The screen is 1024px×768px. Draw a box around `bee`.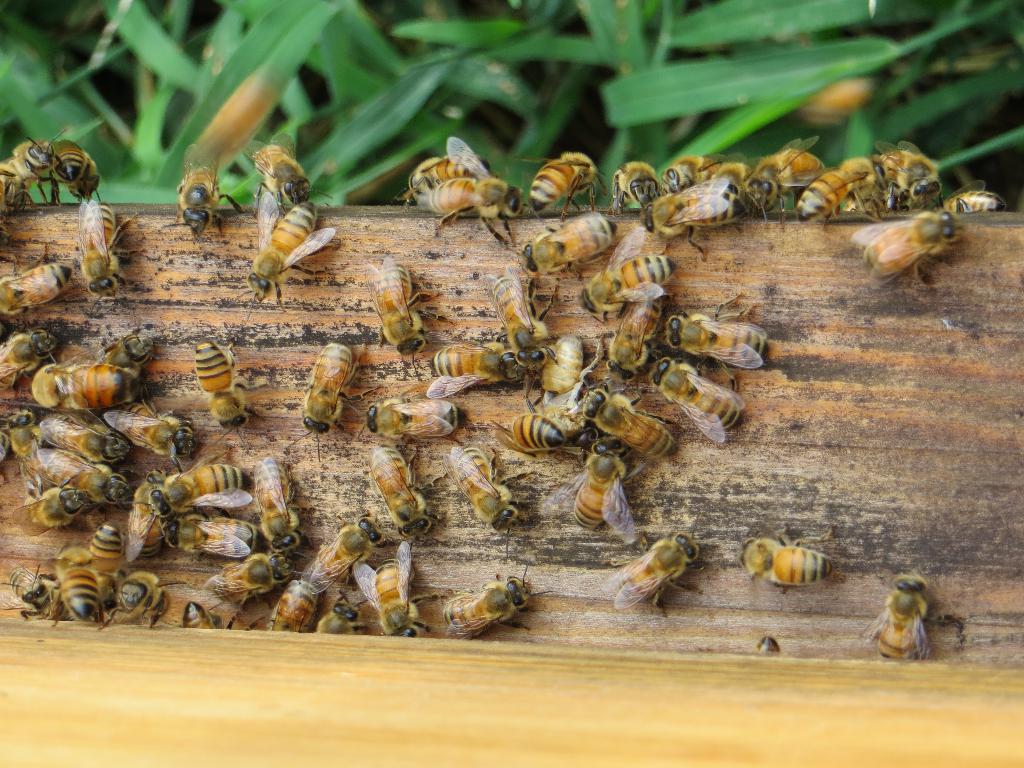
<box>644,351,746,437</box>.
